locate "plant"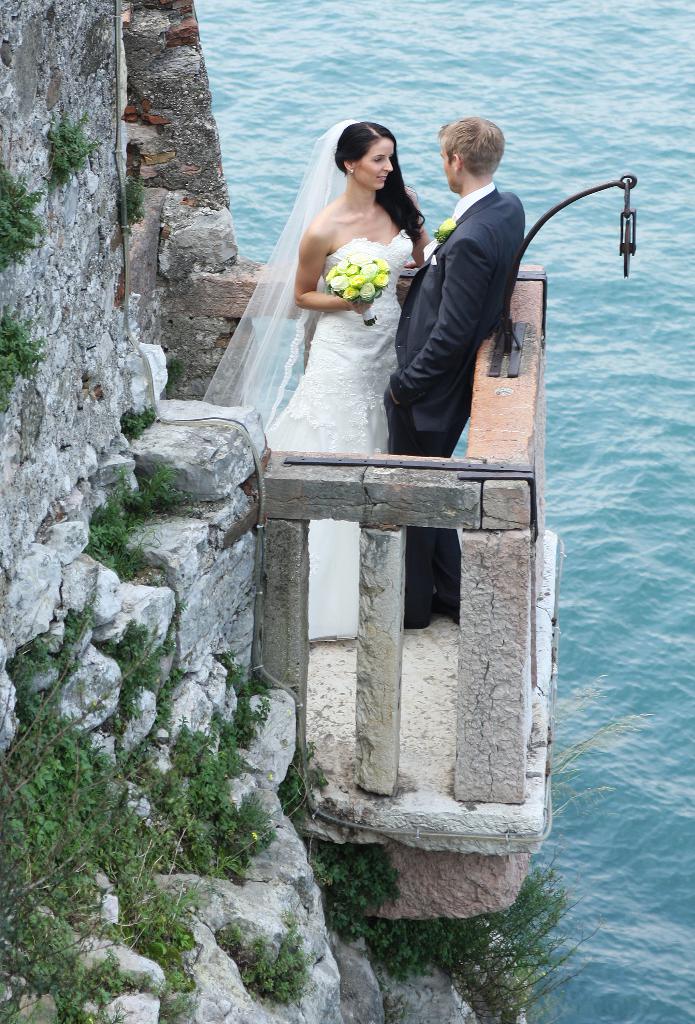
35 102 111 204
